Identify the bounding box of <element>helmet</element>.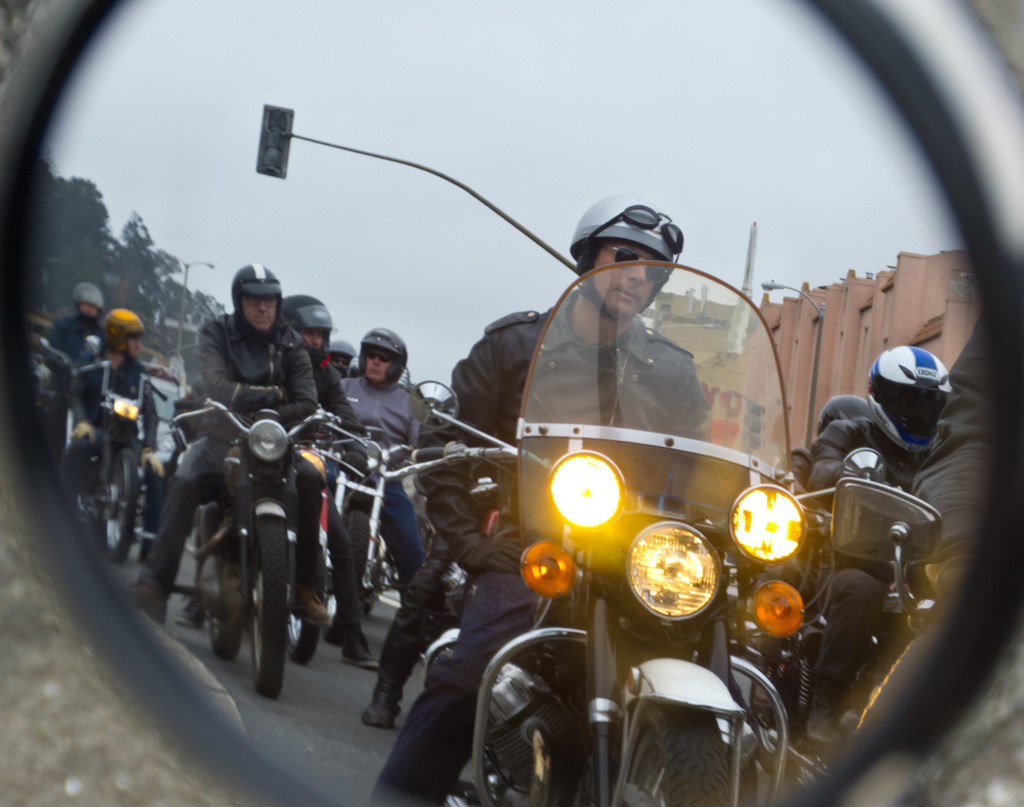
Rect(98, 307, 142, 354).
